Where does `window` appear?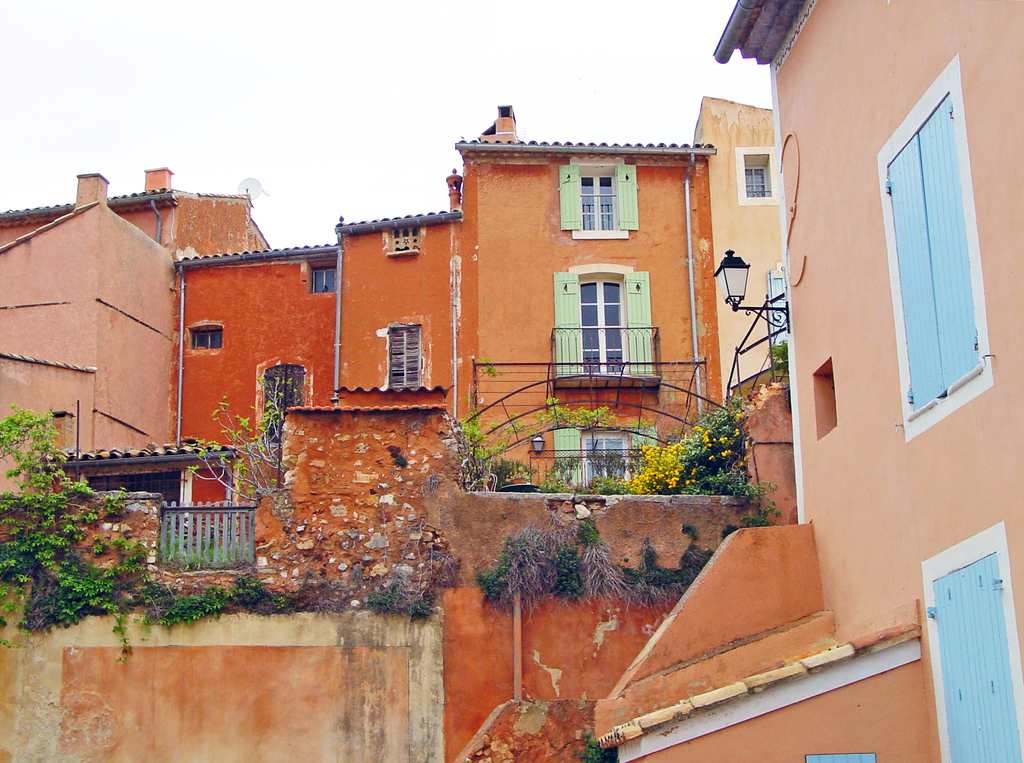
Appears at region(308, 267, 340, 292).
